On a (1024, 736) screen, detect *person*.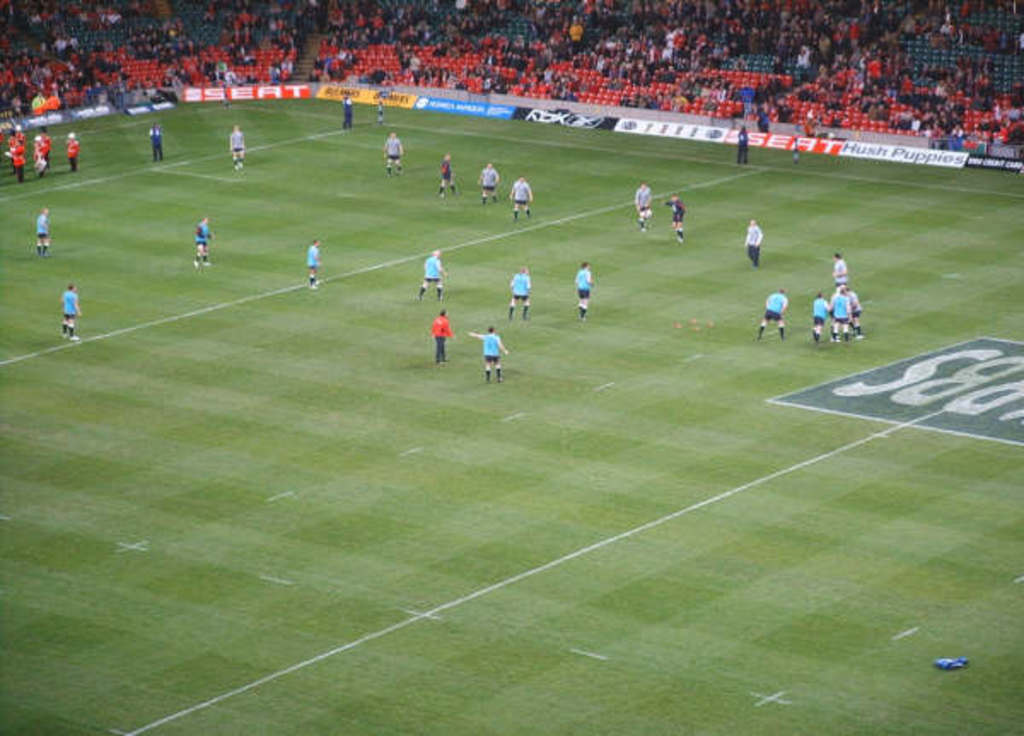
189/217/212/263.
